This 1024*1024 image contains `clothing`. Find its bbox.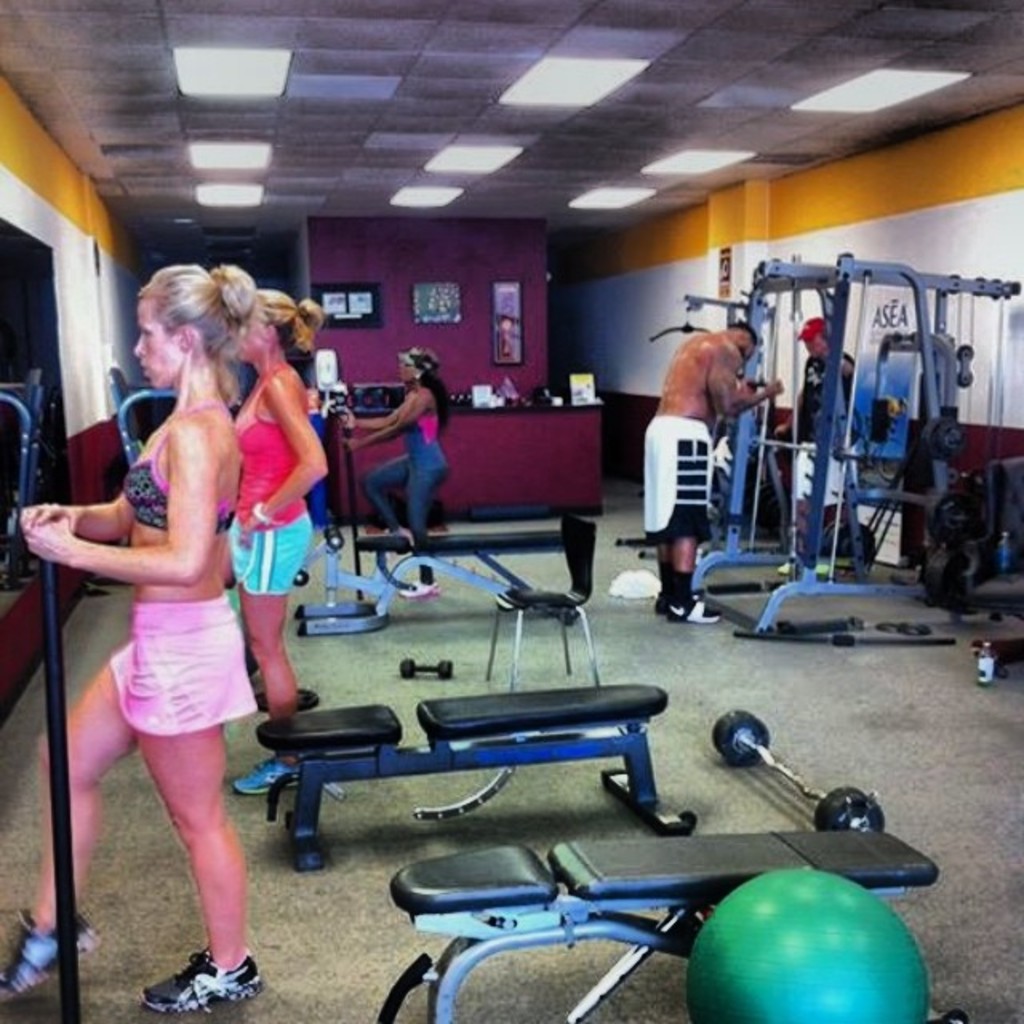
bbox=[110, 600, 254, 739].
